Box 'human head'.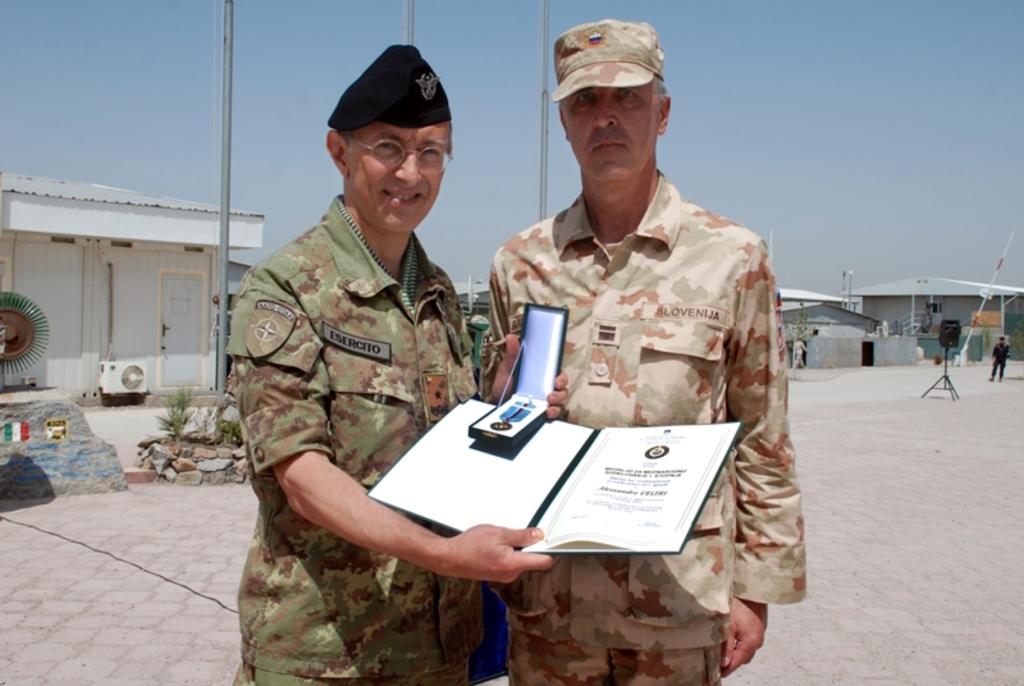
326/47/454/235.
